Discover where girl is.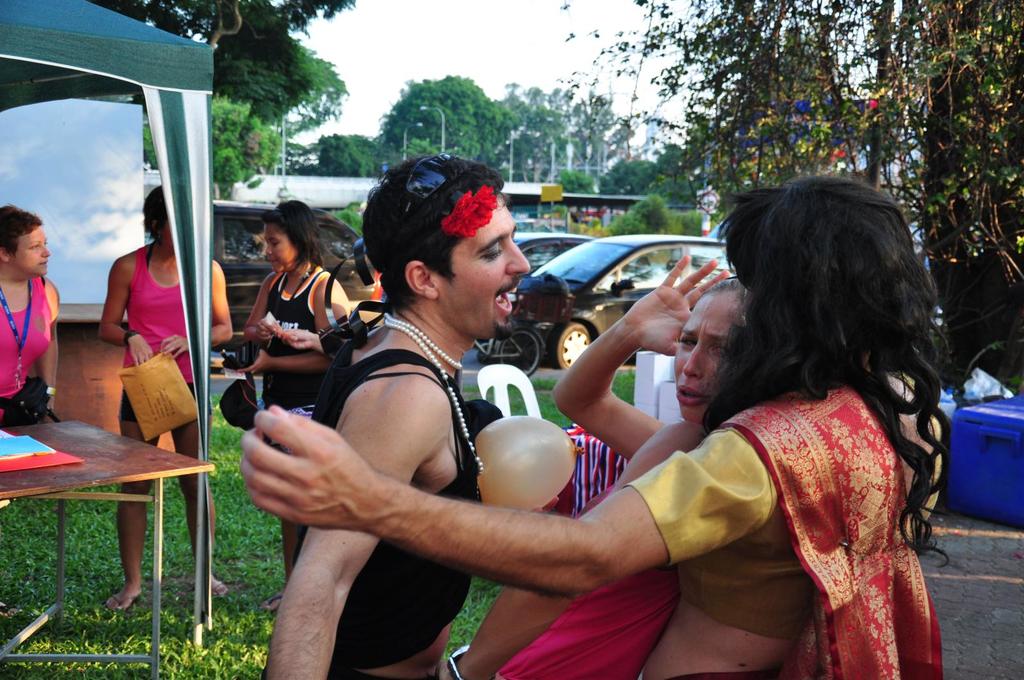
Discovered at bbox(242, 201, 352, 615).
